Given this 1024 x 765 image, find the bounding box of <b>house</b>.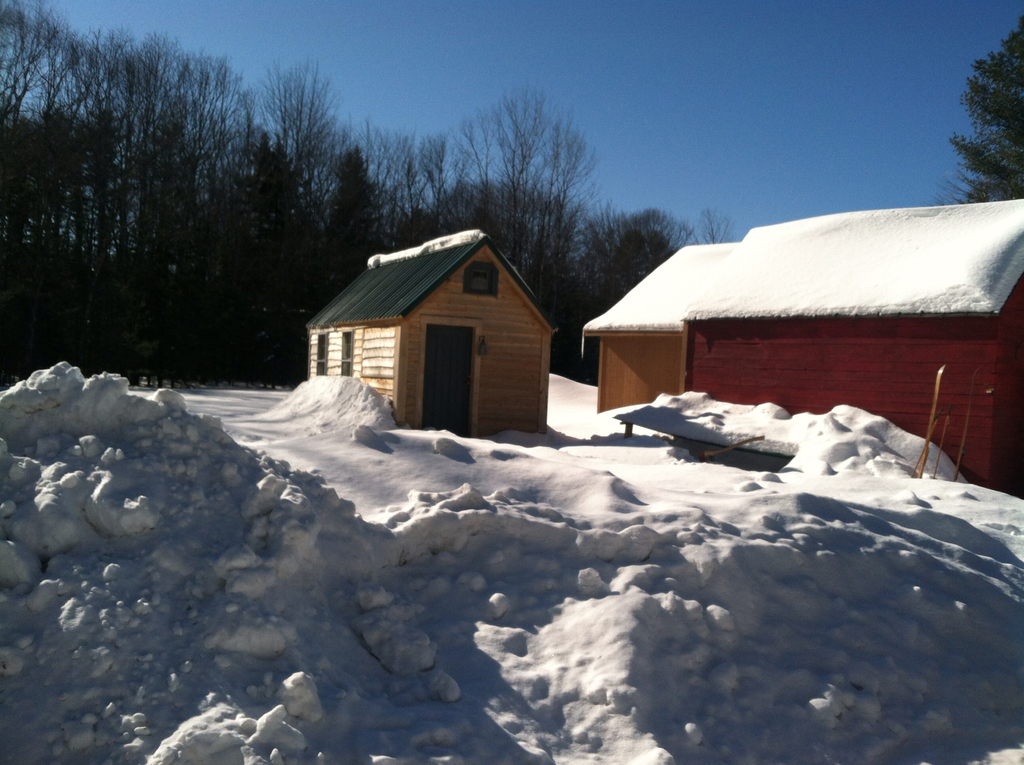
[left=304, top=229, right=557, bottom=440].
